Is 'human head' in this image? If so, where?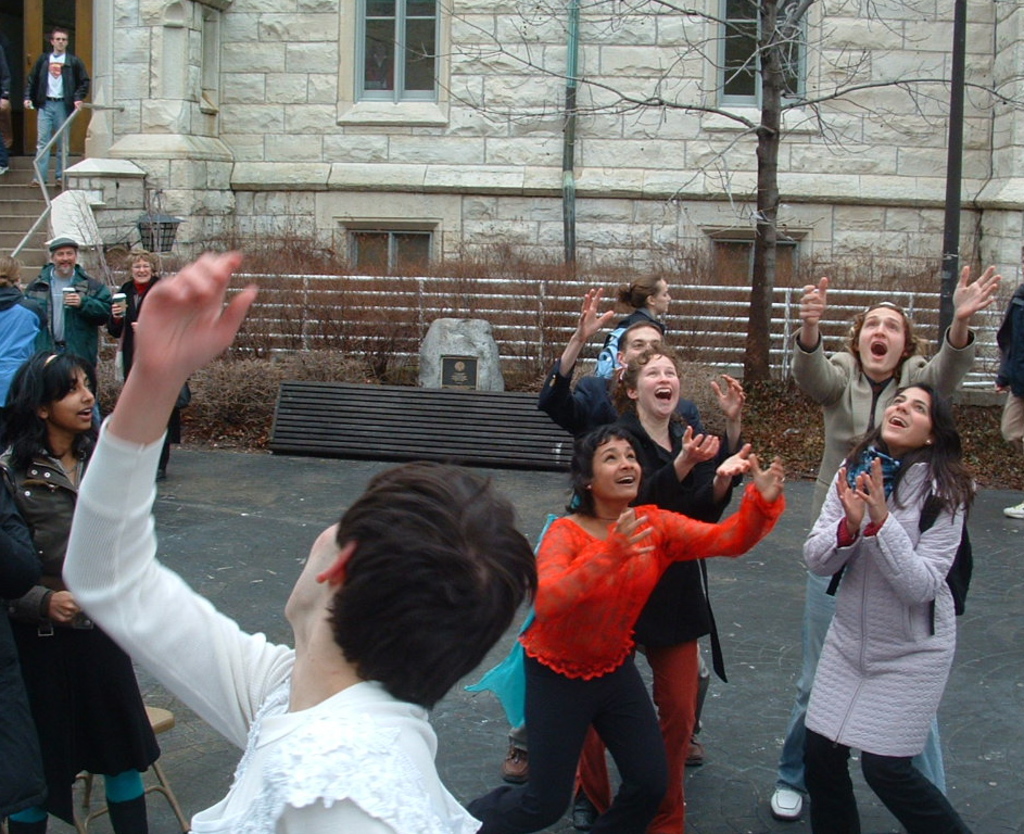
Yes, at l=857, t=306, r=916, b=371.
